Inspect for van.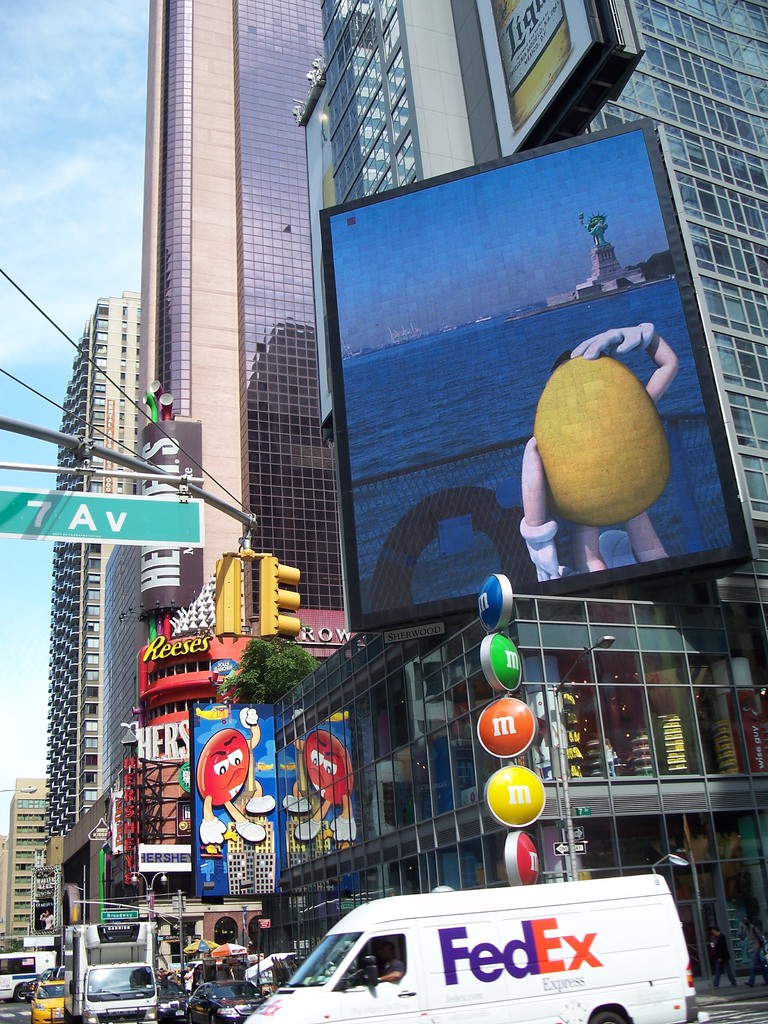
Inspection: pyautogui.locateOnScreen(59, 923, 158, 1023).
